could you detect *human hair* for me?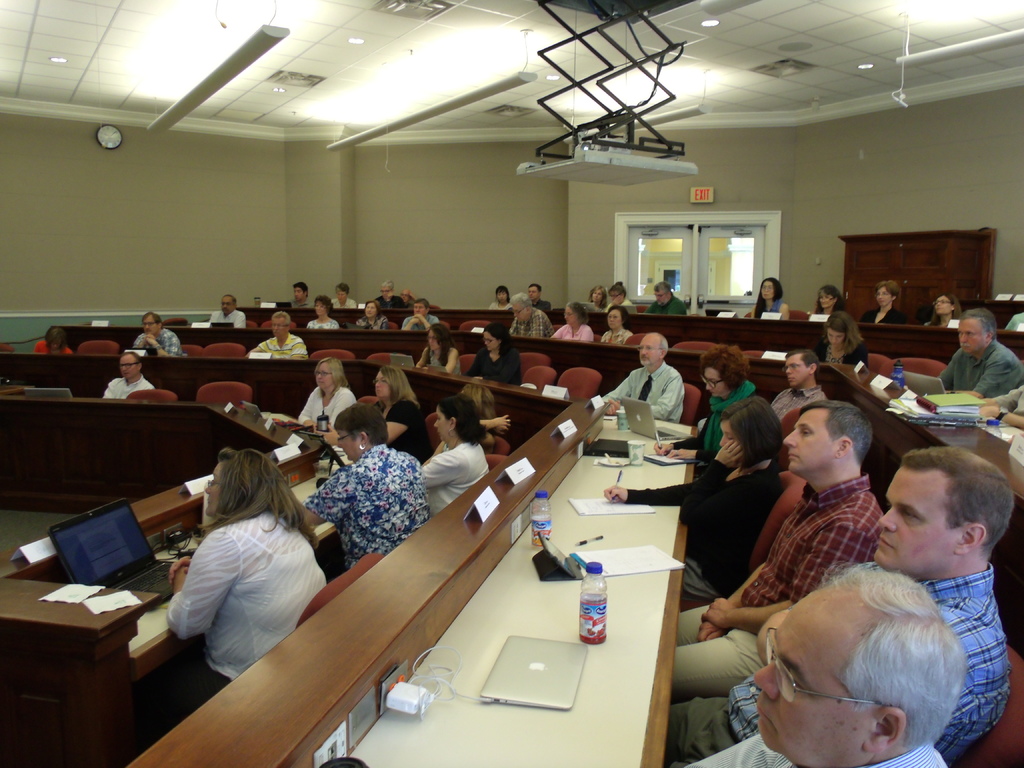
Detection result: <region>506, 290, 536, 312</region>.
